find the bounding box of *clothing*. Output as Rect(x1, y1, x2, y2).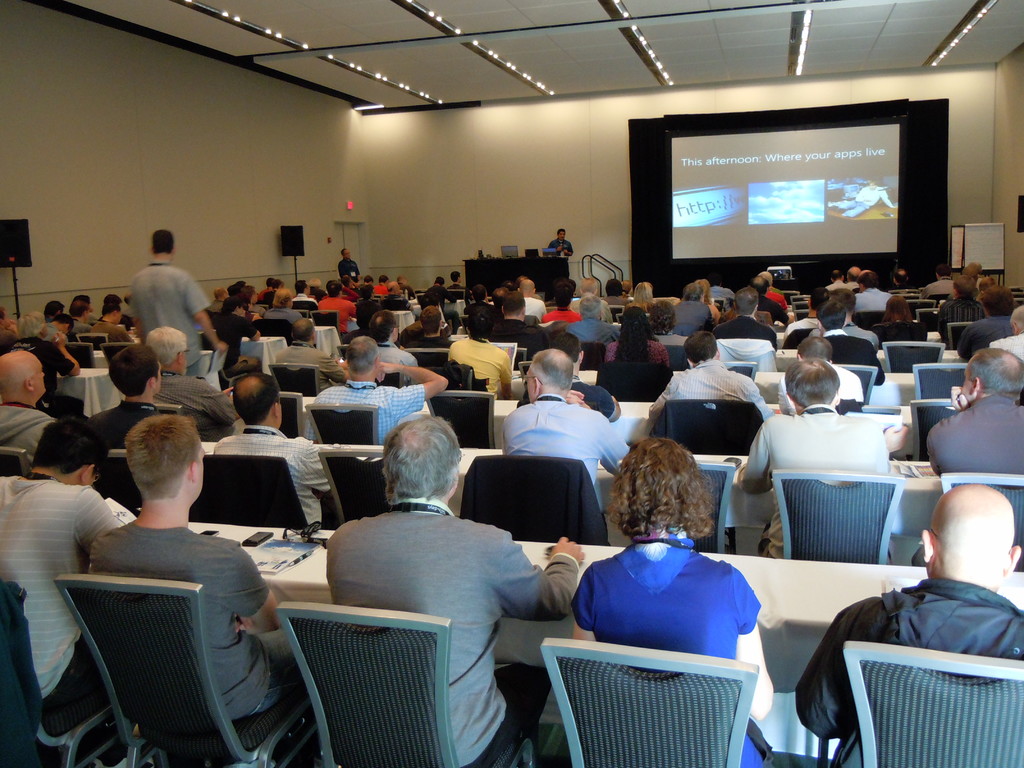
Rect(0, 477, 117, 723).
